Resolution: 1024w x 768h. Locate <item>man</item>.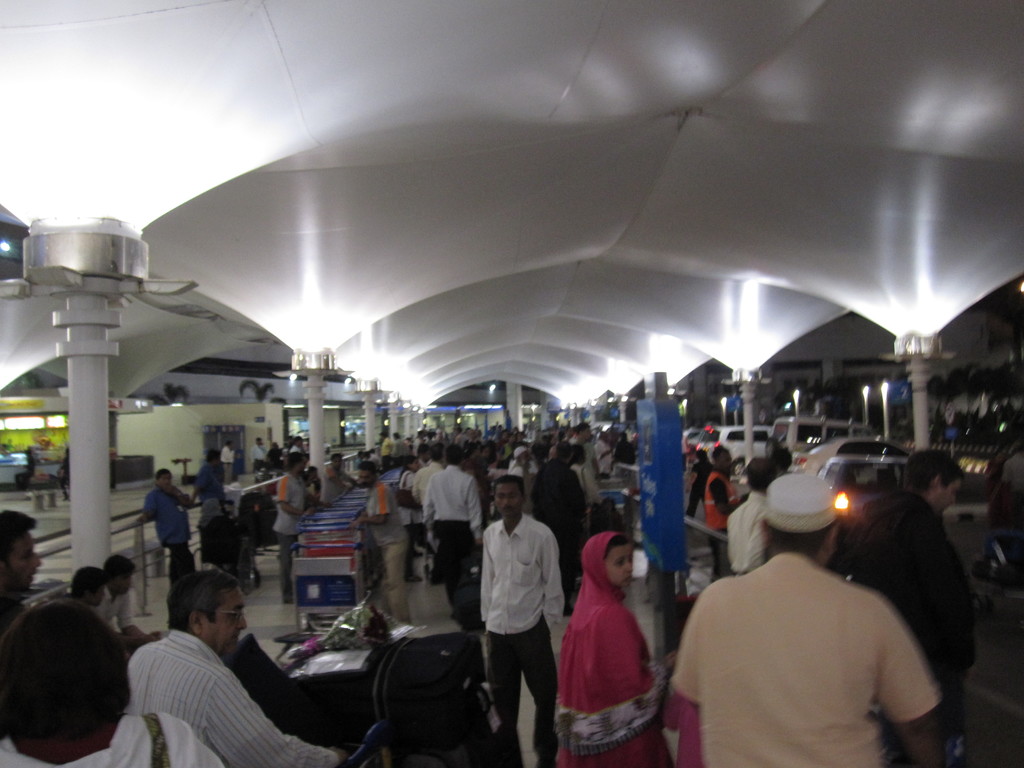
crop(190, 451, 232, 513).
